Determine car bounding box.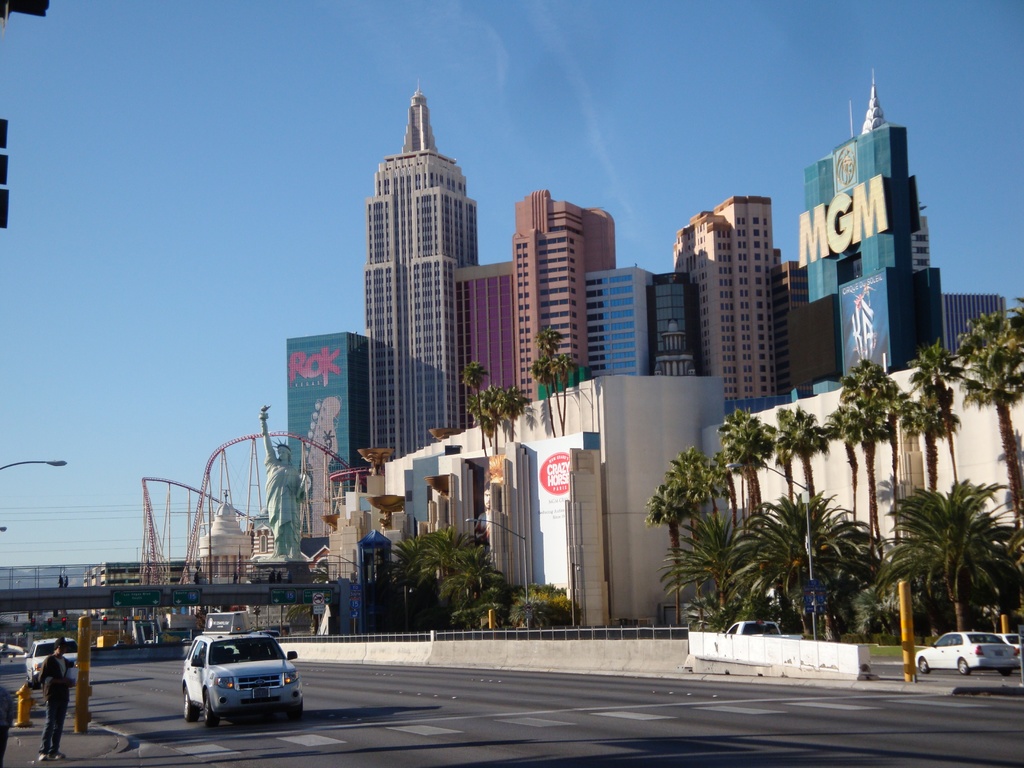
Determined: [left=250, top=630, right=281, bottom=640].
